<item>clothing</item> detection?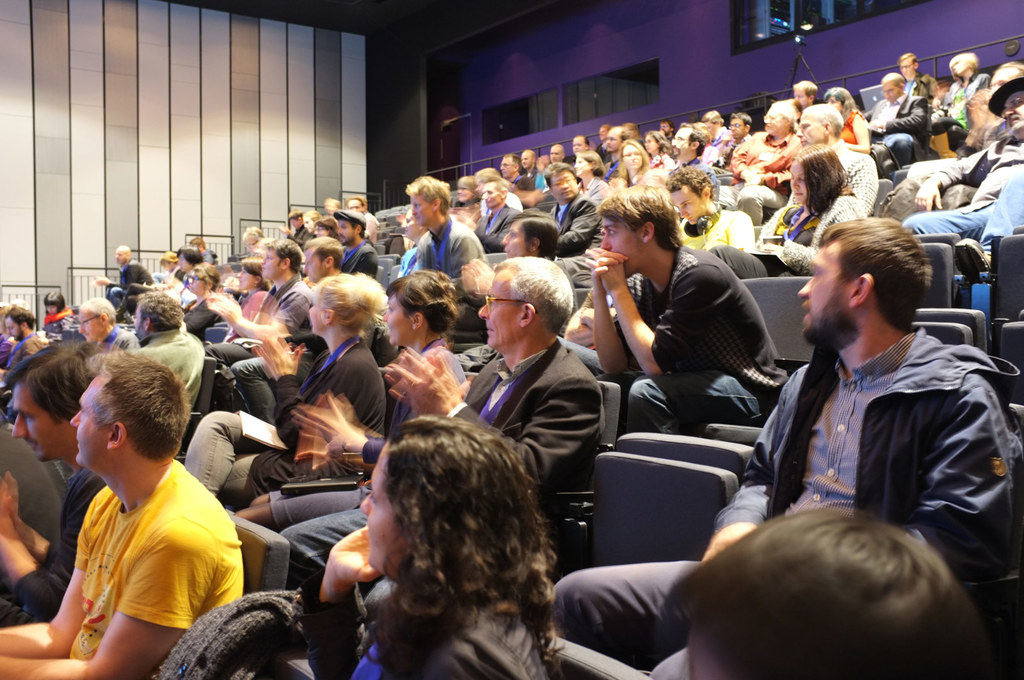
select_region(571, 525, 737, 679)
